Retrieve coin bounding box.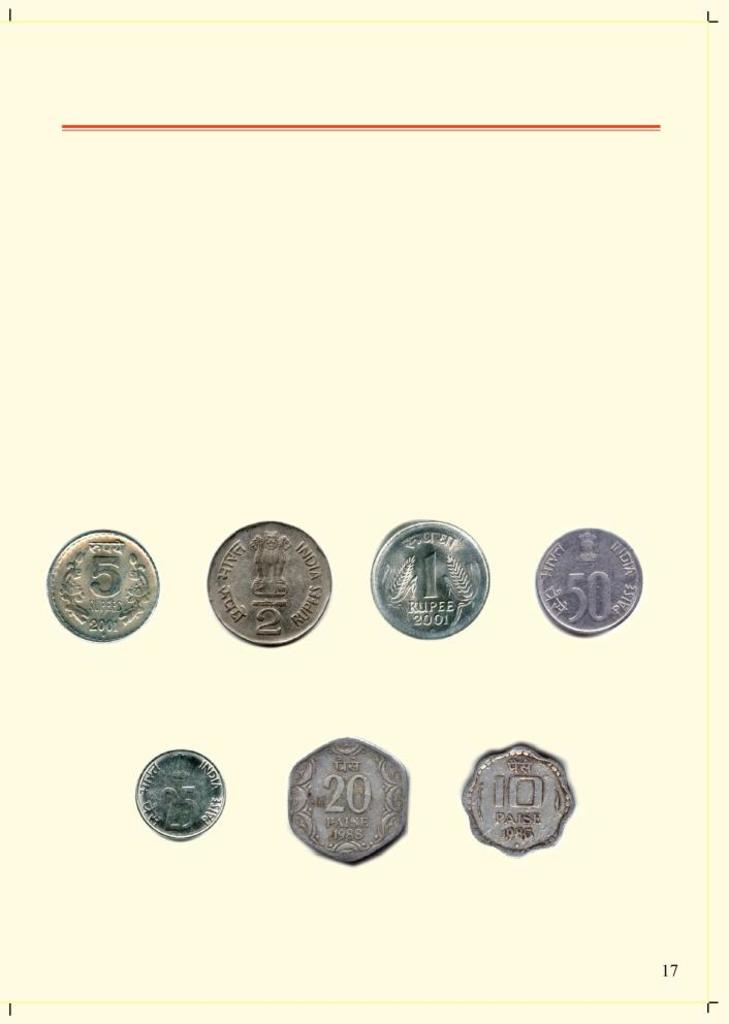
Bounding box: x1=126, y1=739, x2=225, y2=837.
